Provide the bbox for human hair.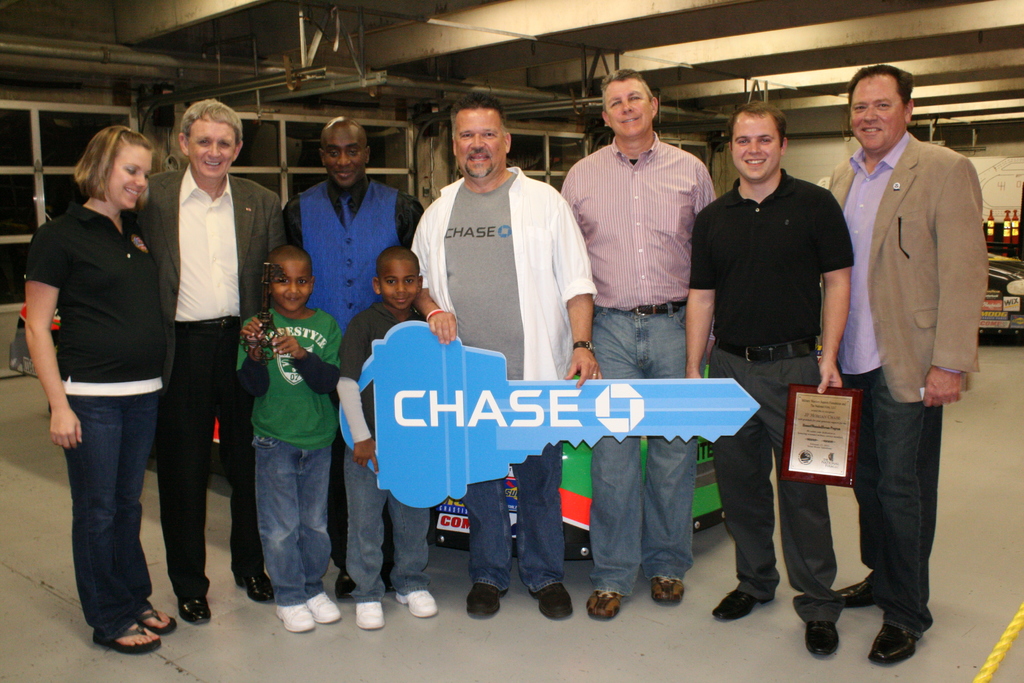
select_region(445, 88, 502, 125).
